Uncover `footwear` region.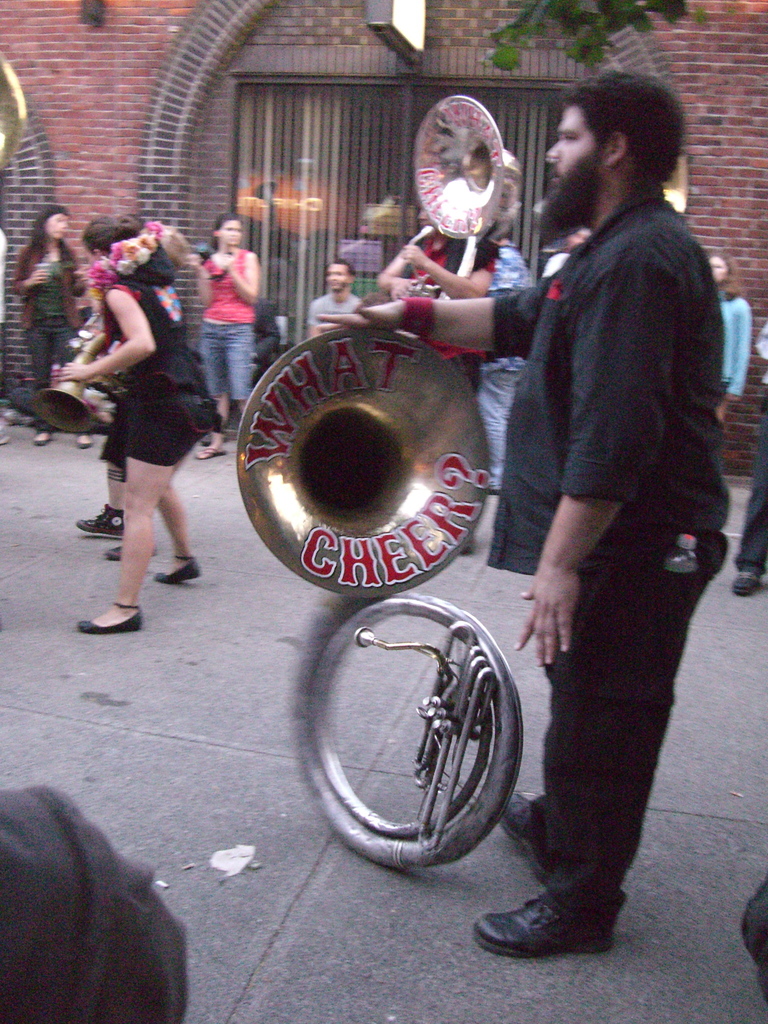
Uncovered: rect(79, 499, 124, 538).
